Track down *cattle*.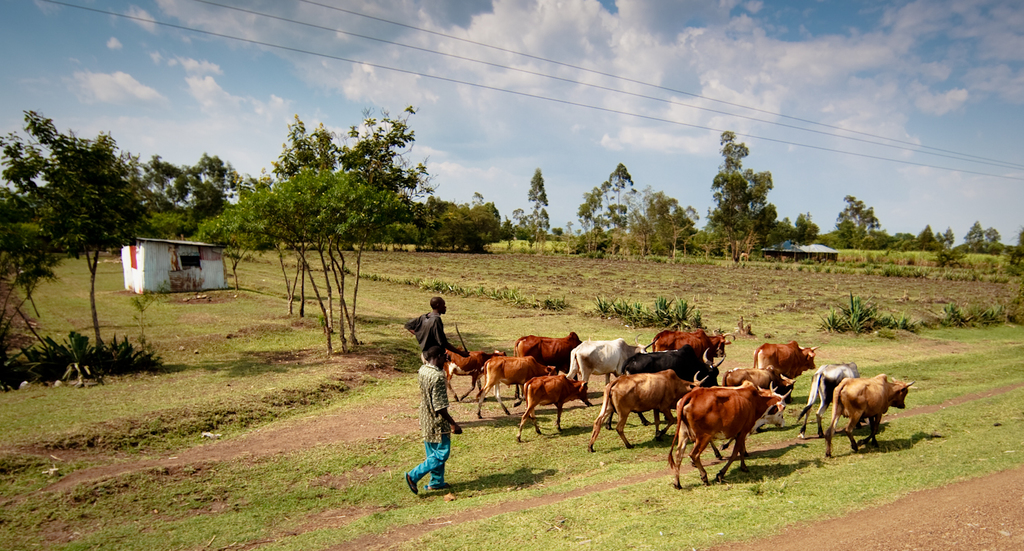
Tracked to {"x1": 667, "y1": 380, "x2": 789, "y2": 488}.
